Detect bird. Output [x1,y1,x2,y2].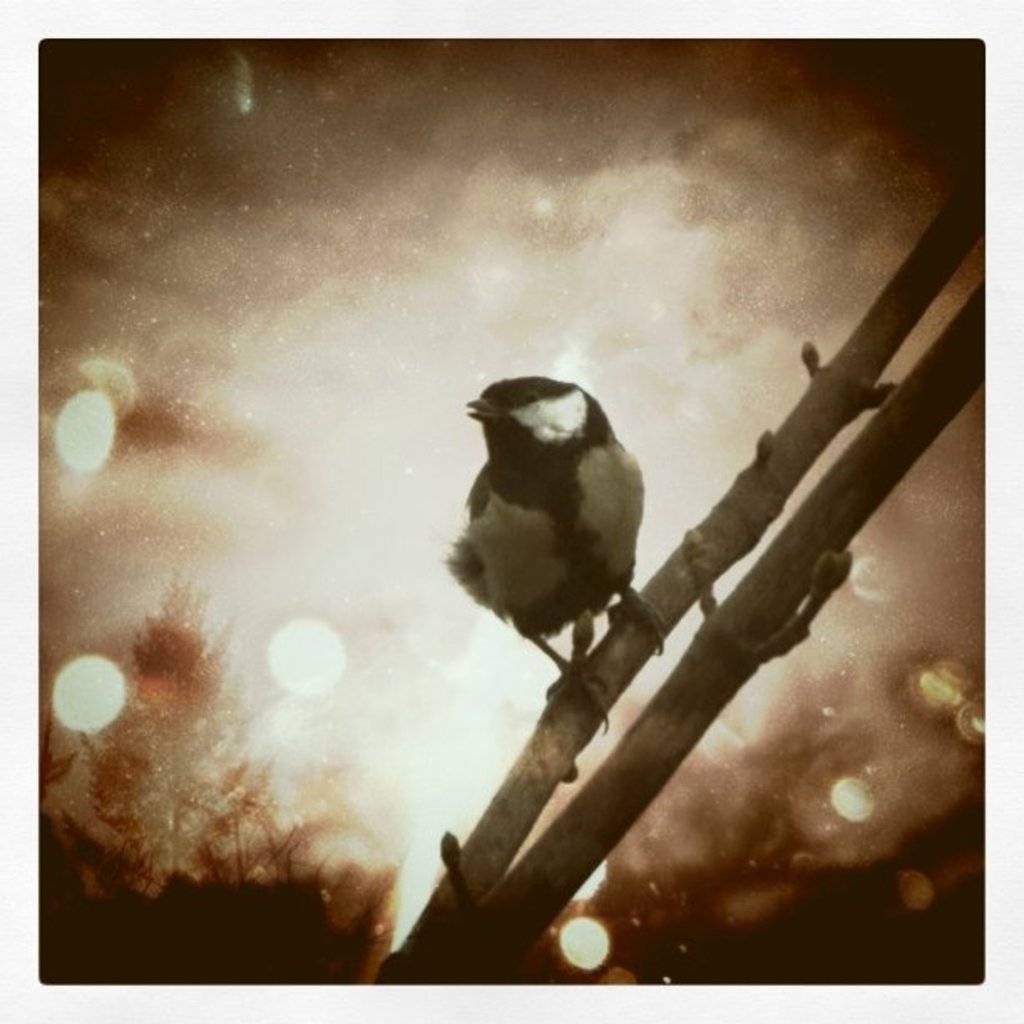
[428,376,666,668].
